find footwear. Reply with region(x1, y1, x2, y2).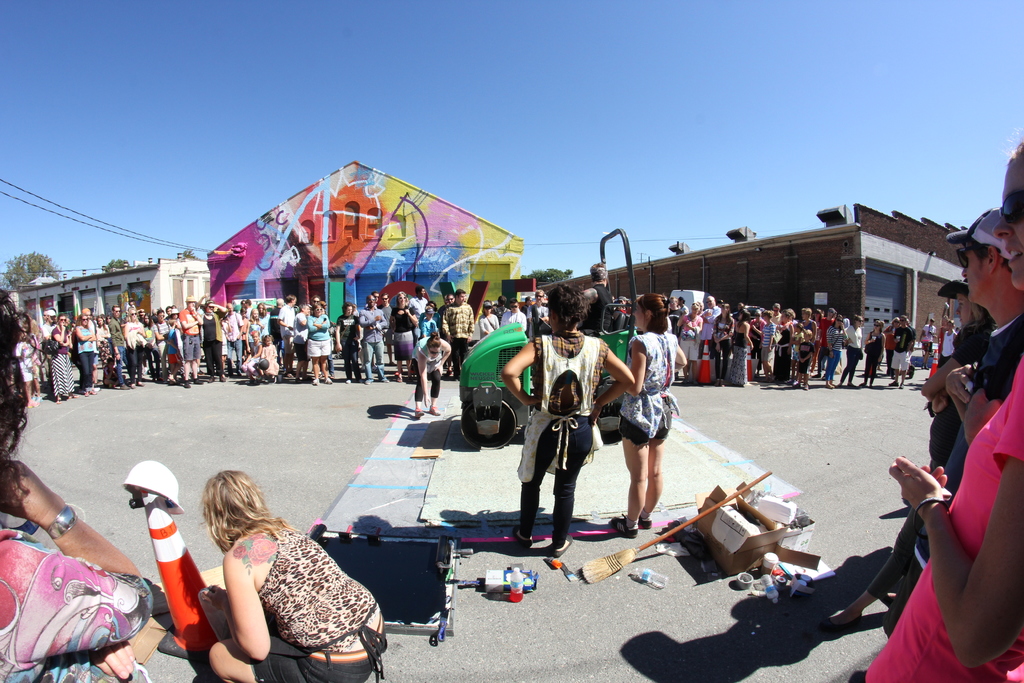
region(58, 399, 63, 400).
